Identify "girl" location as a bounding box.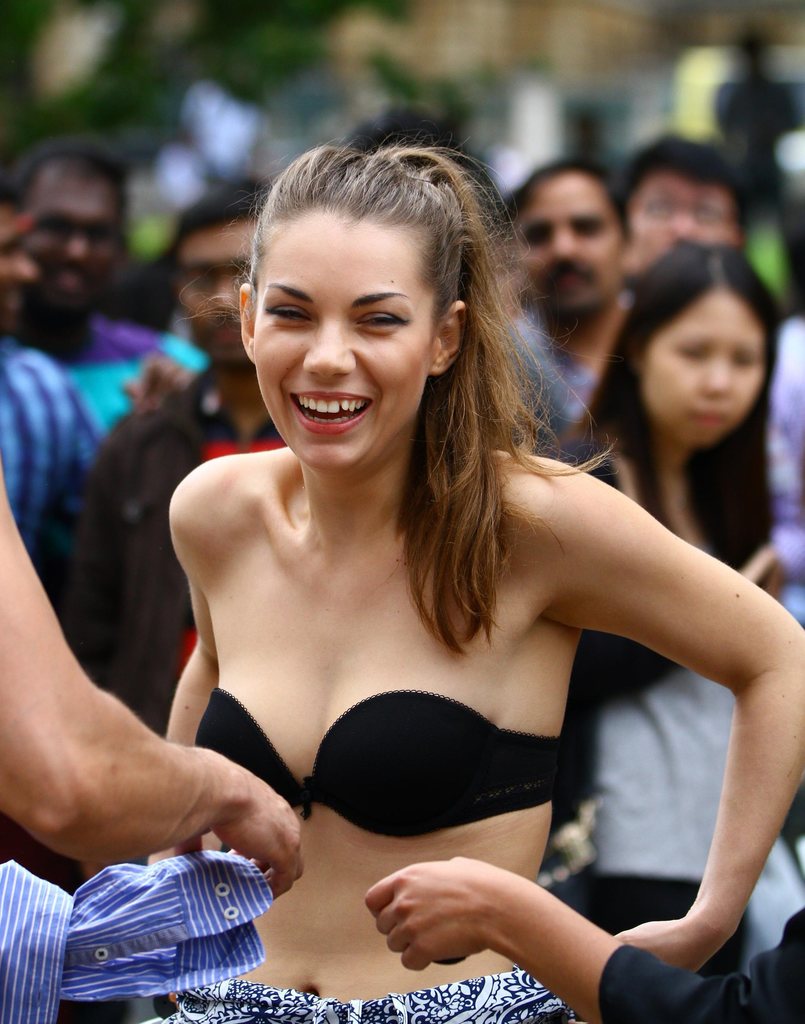
148/138/801/1023.
